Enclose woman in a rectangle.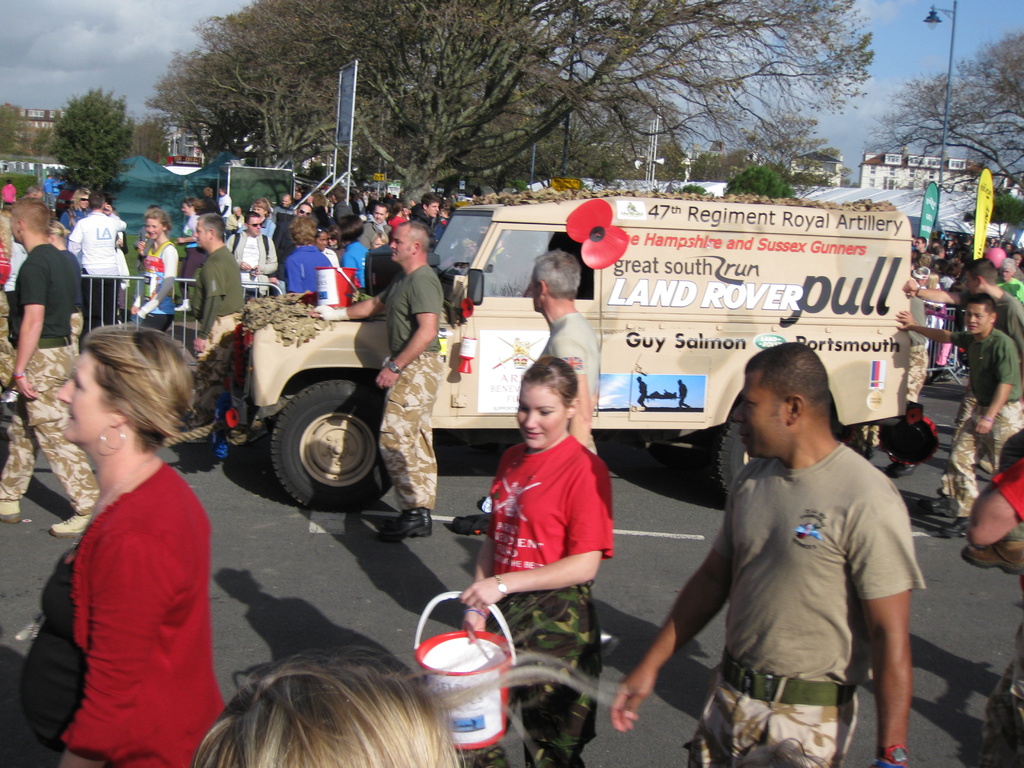
BBox(457, 348, 616, 767).
